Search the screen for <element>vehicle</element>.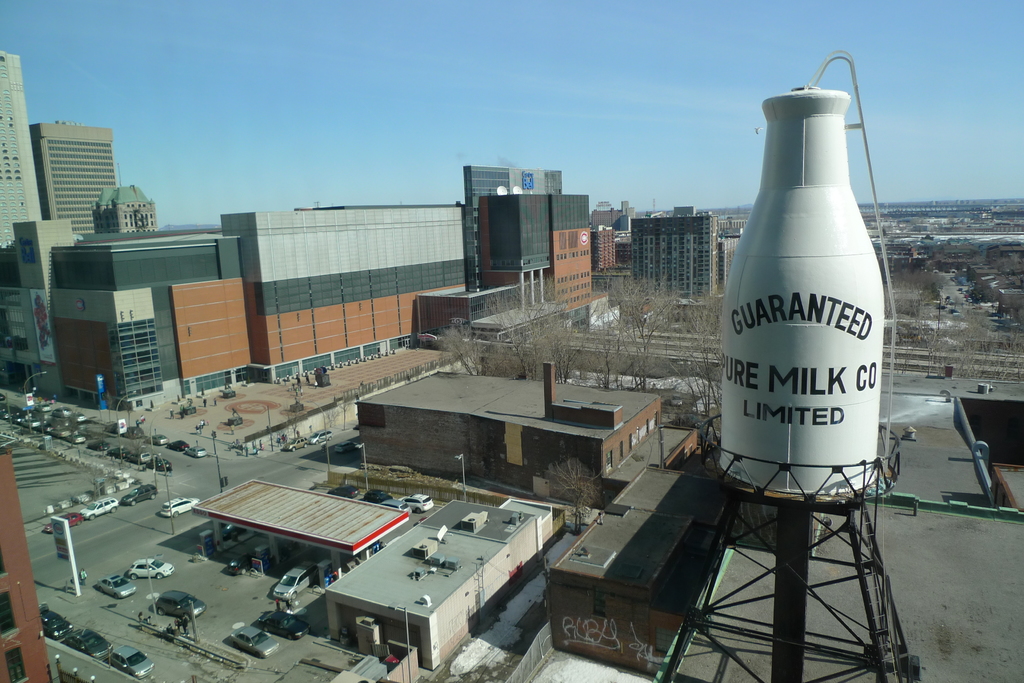
Found at [259, 604, 312, 641].
